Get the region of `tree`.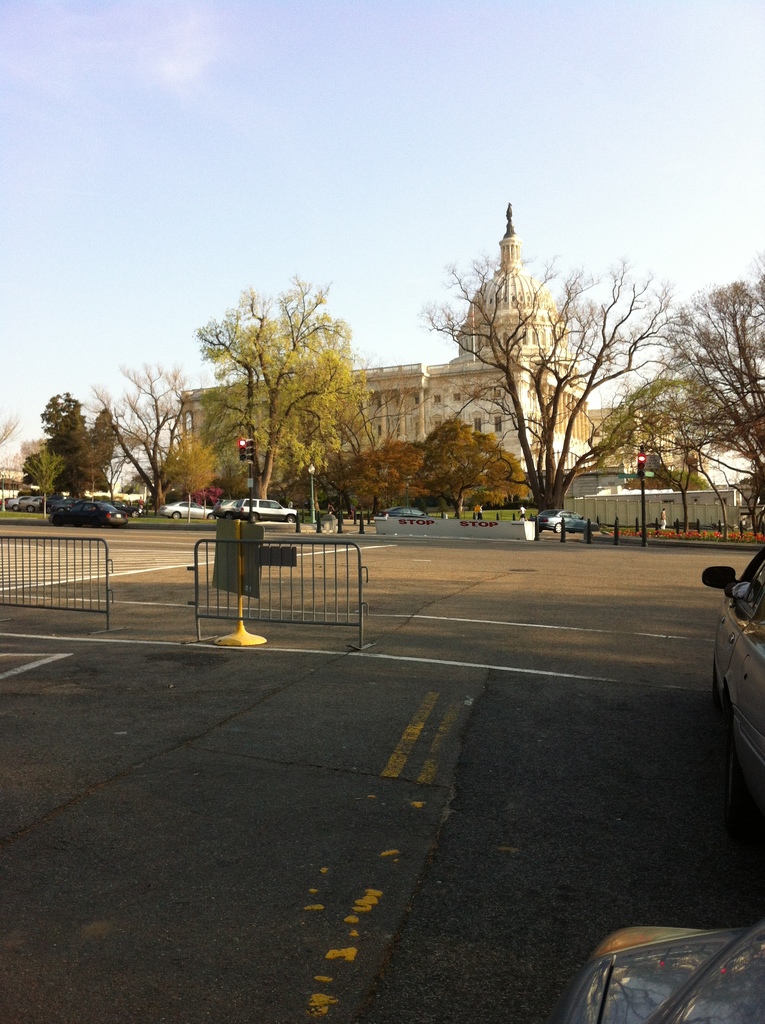
detection(81, 363, 193, 520).
